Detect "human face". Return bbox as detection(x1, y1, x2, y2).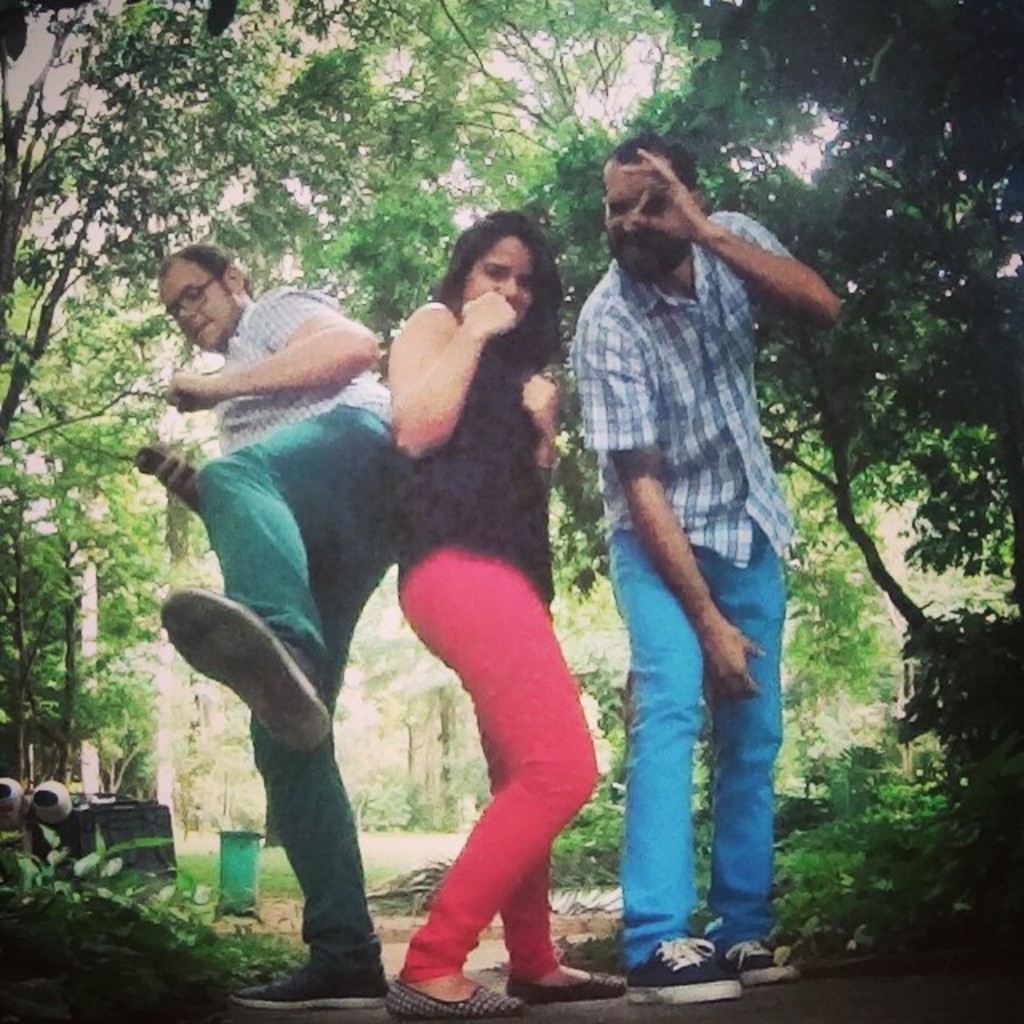
detection(605, 162, 682, 282).
